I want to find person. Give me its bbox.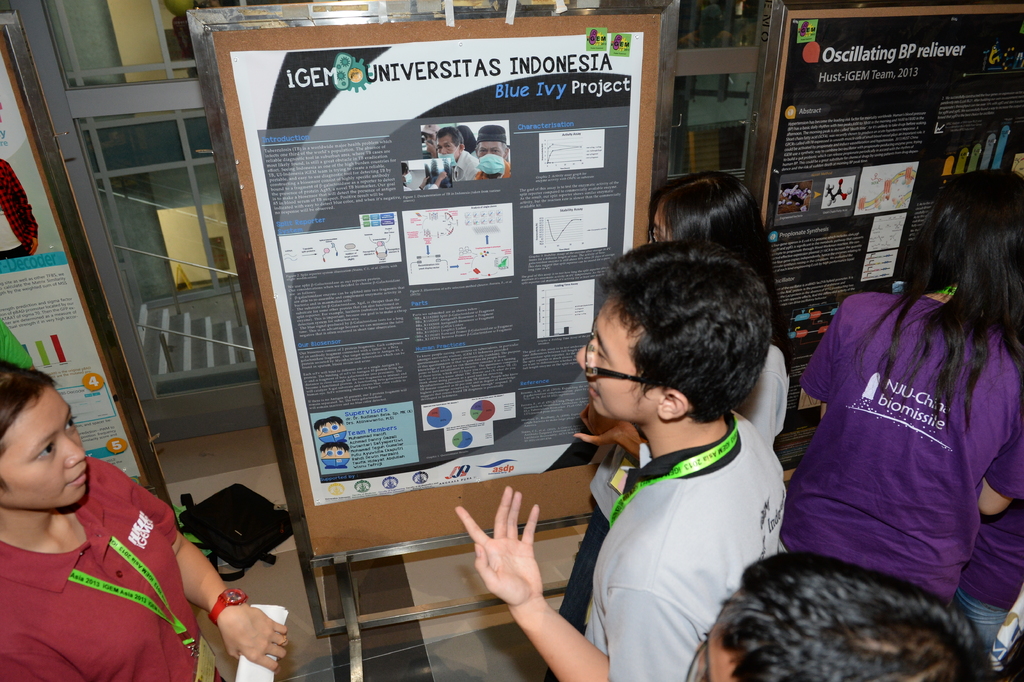
454, 124, 476, 160.
